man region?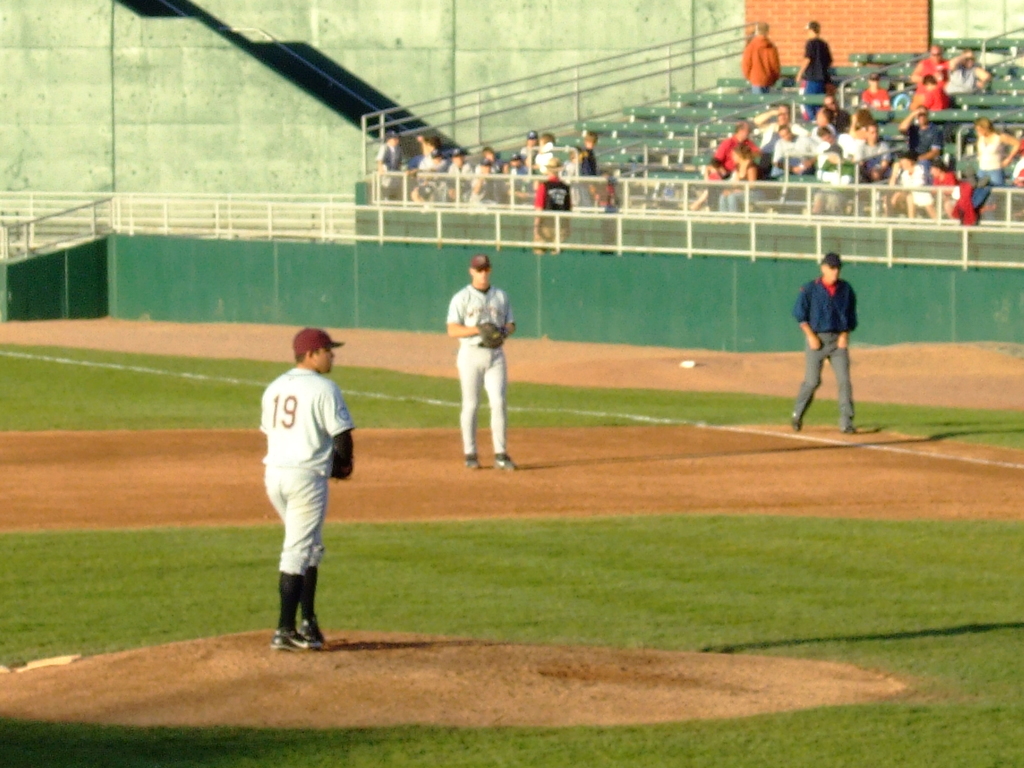
locate(479, 146, 495, 169)
